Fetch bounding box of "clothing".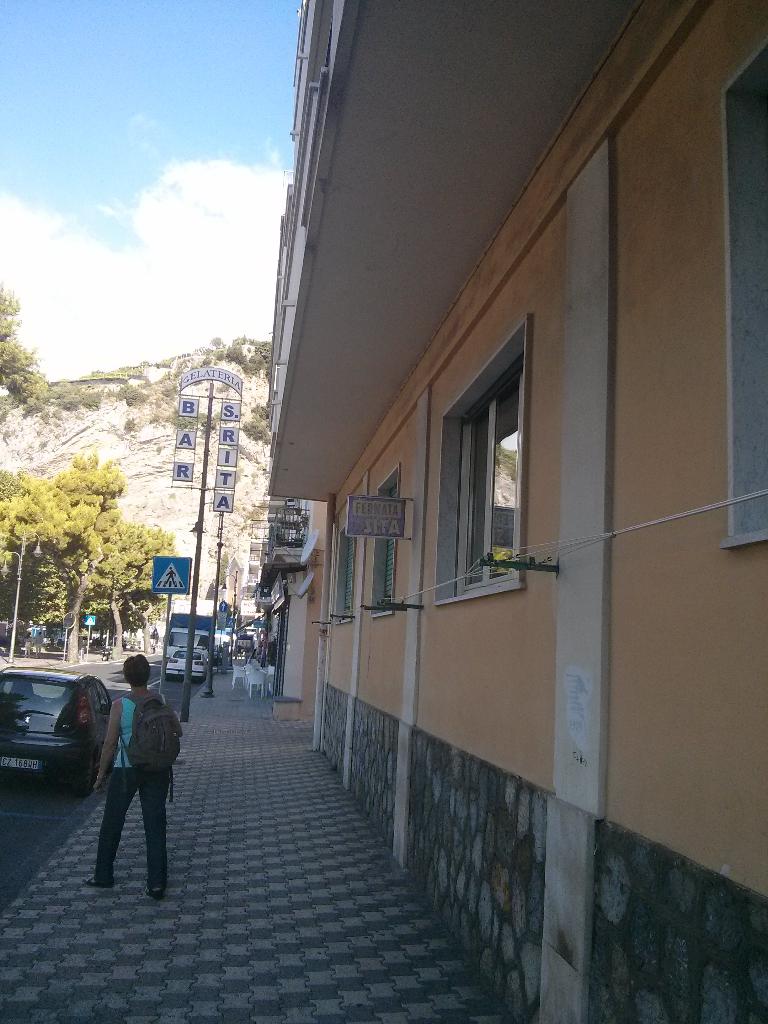
Bbox: Rect(95, 676, 167, 879).
